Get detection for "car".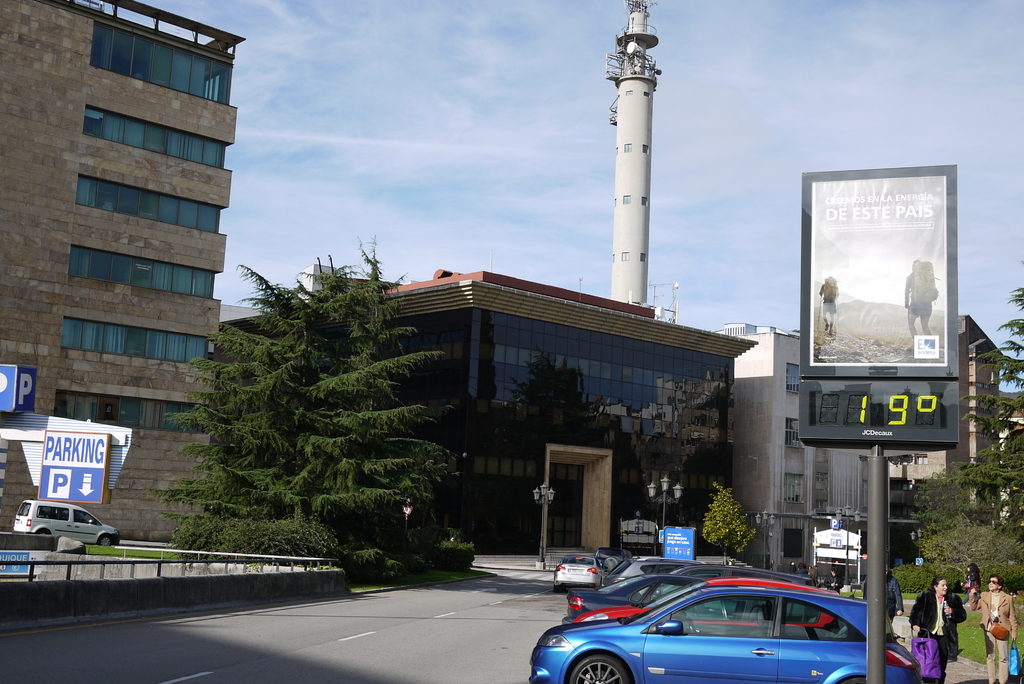
Detection: (593,545,632,574).
